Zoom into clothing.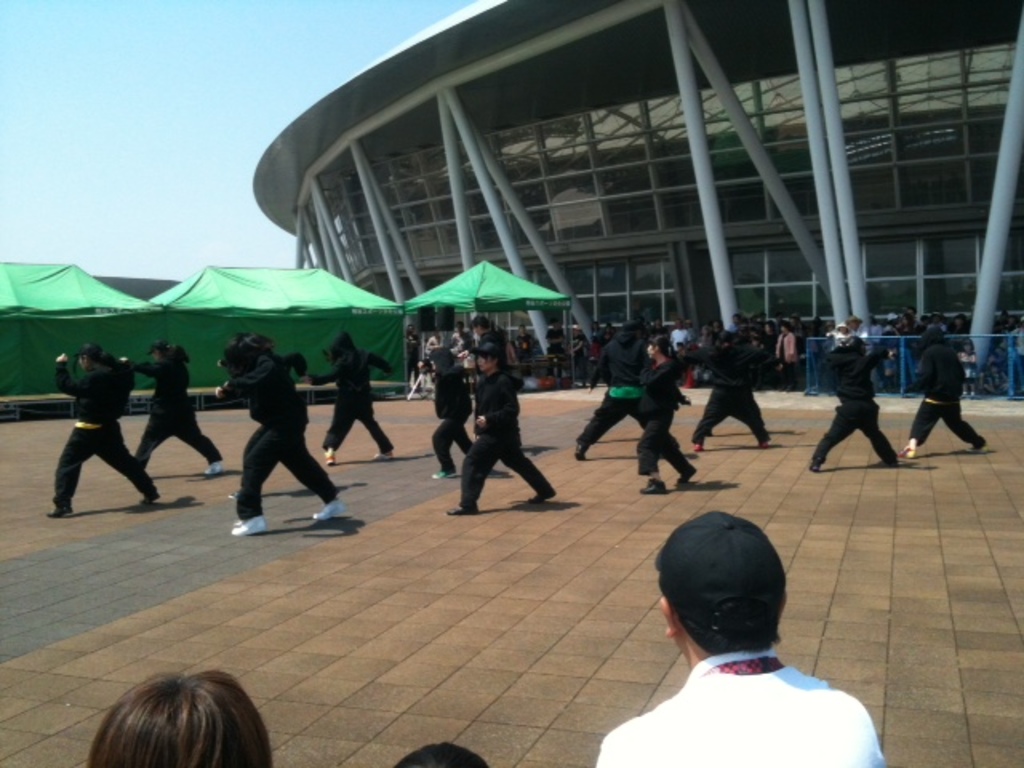
Zoom target: box=[640, 362, 686, 474].
